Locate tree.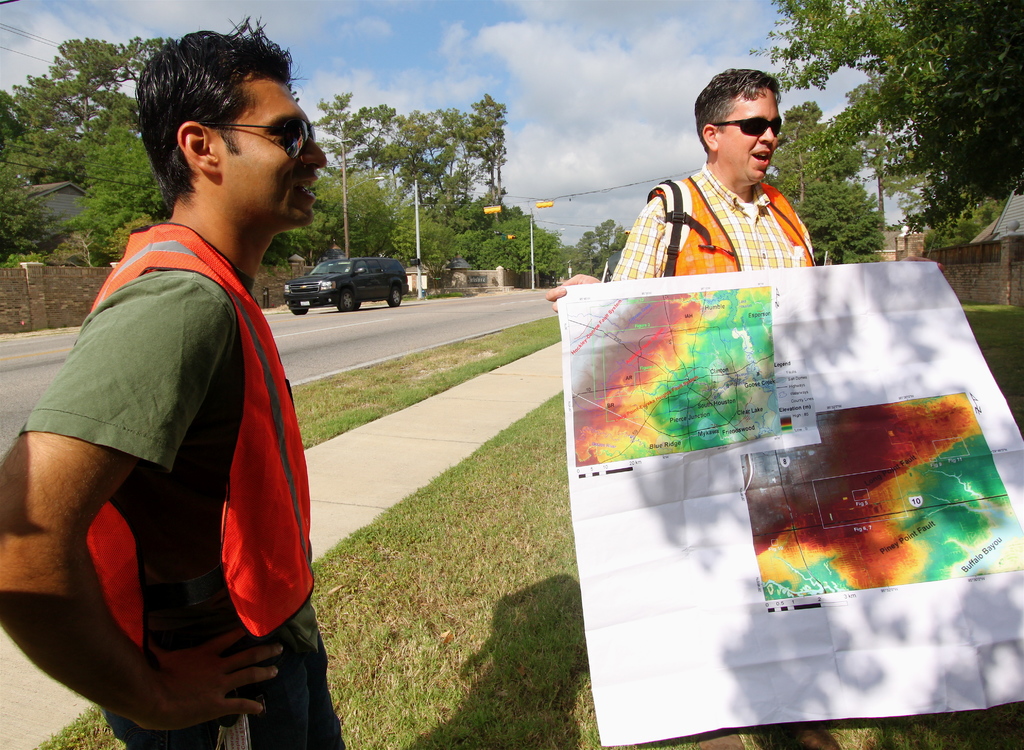
Bounding box: [left=452, top=195, right=559, bottom=284].
